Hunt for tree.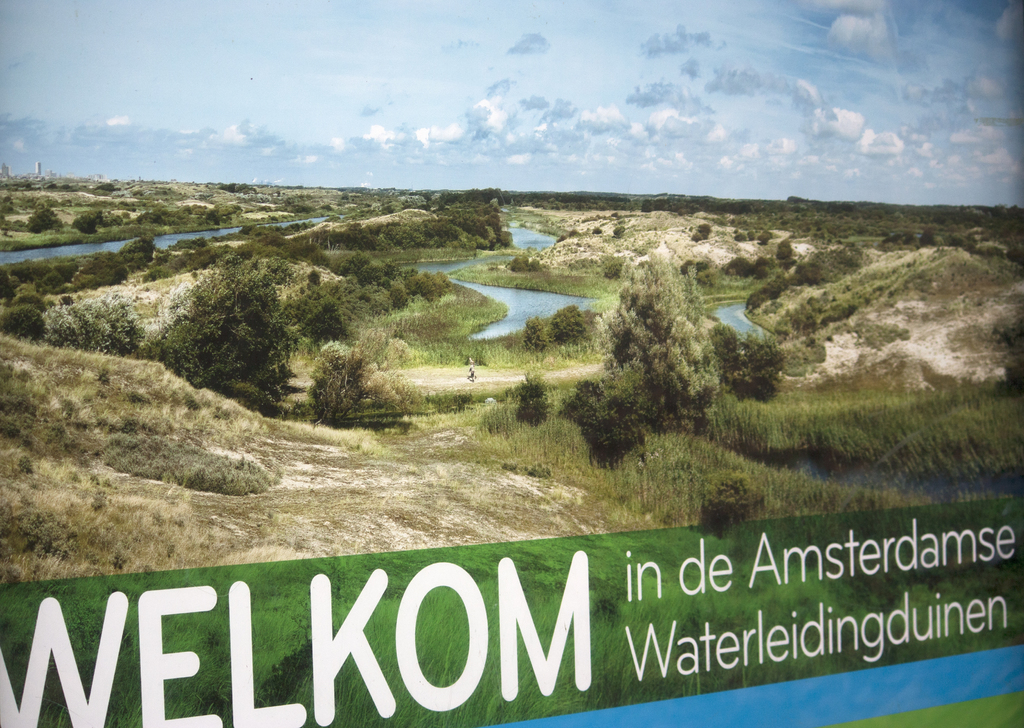
Hunted down at BBox(572, 387, 648, 464).
